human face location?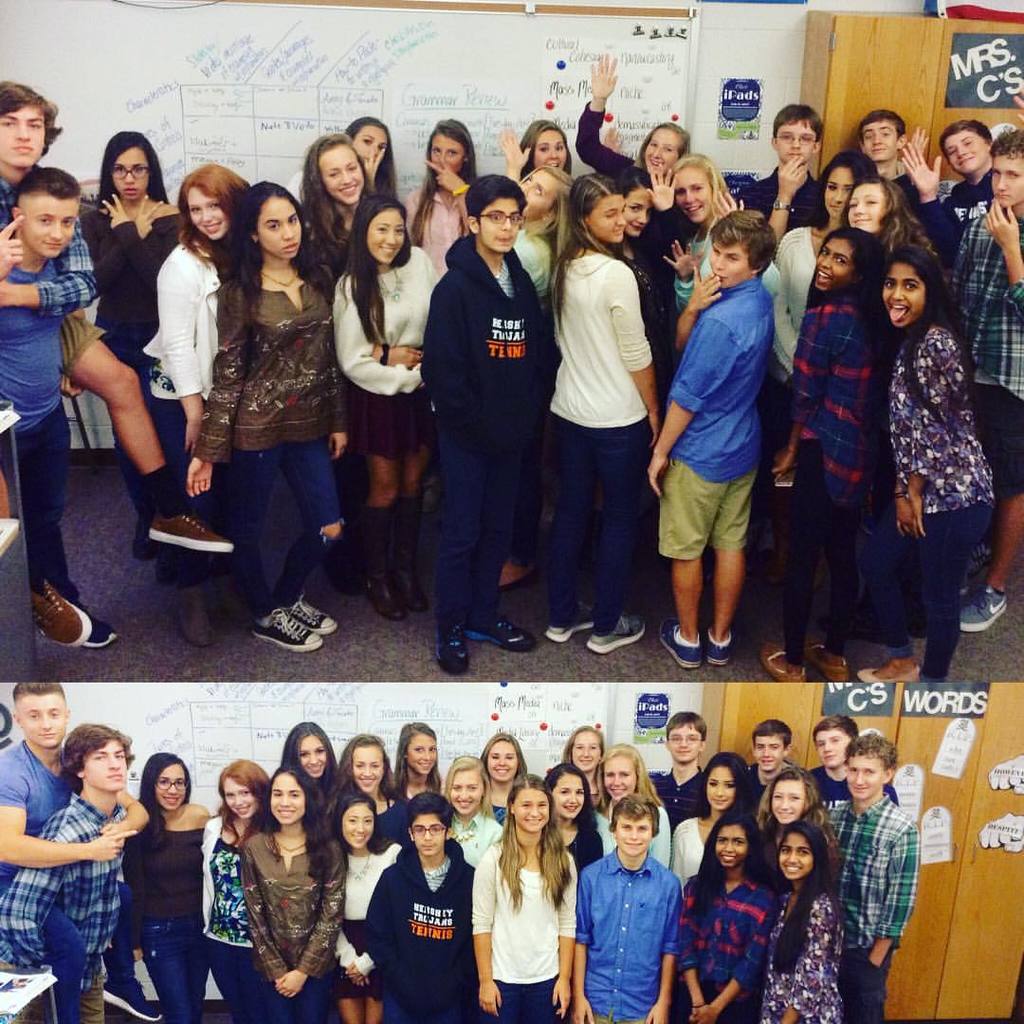
locate(849, 755, 884, 798)
